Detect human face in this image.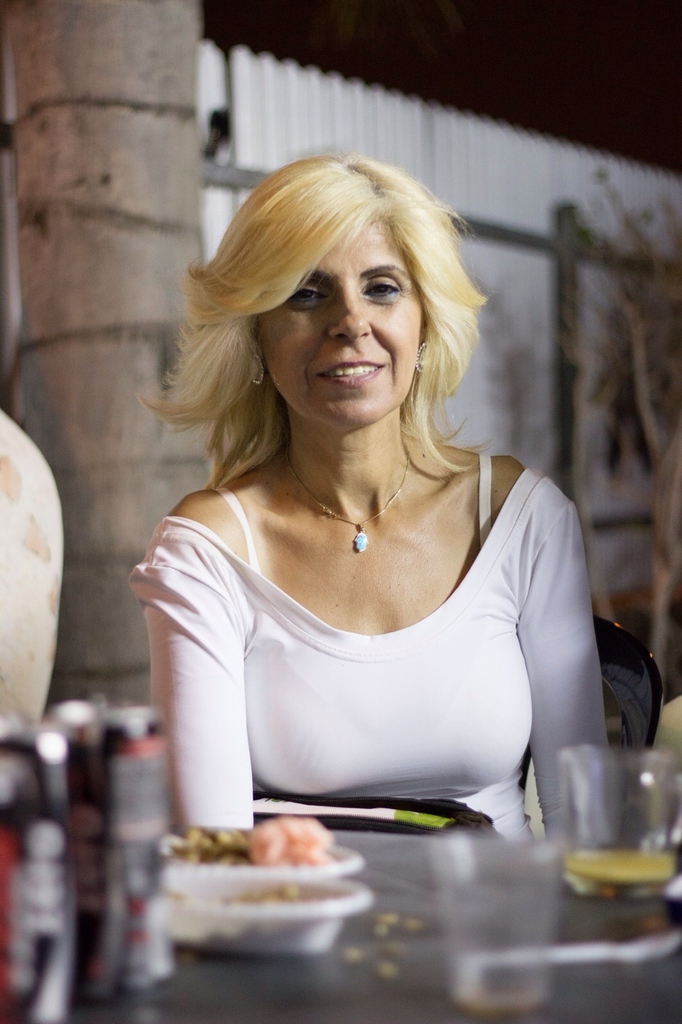
Detection: (x1=262, y1=216, x2=425, y2=424).
